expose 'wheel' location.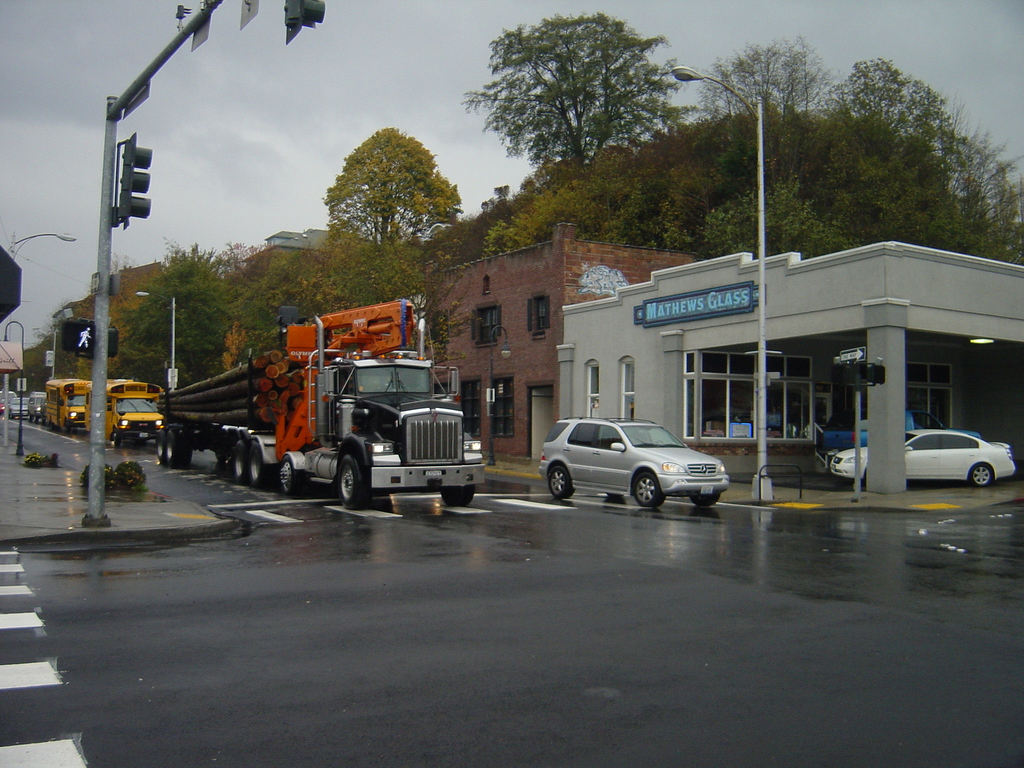
Exposed at [x1=184, y1=443, x2=194, y2=465].
